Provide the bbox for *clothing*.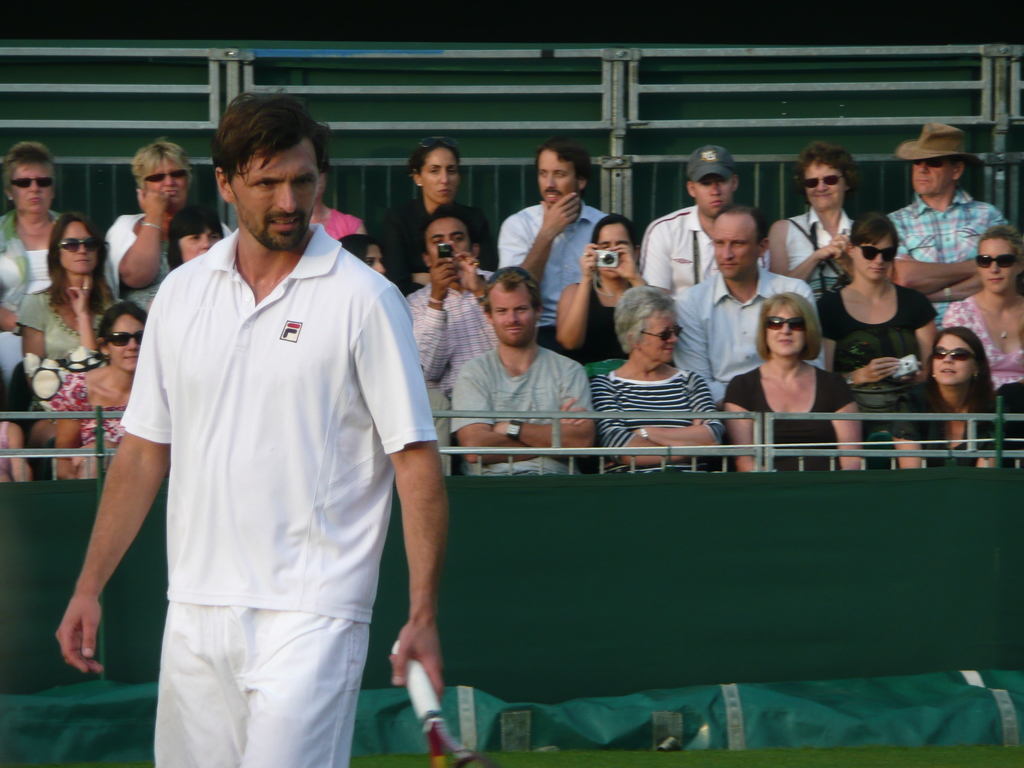
l=93, t=216, r=171, b=303.
